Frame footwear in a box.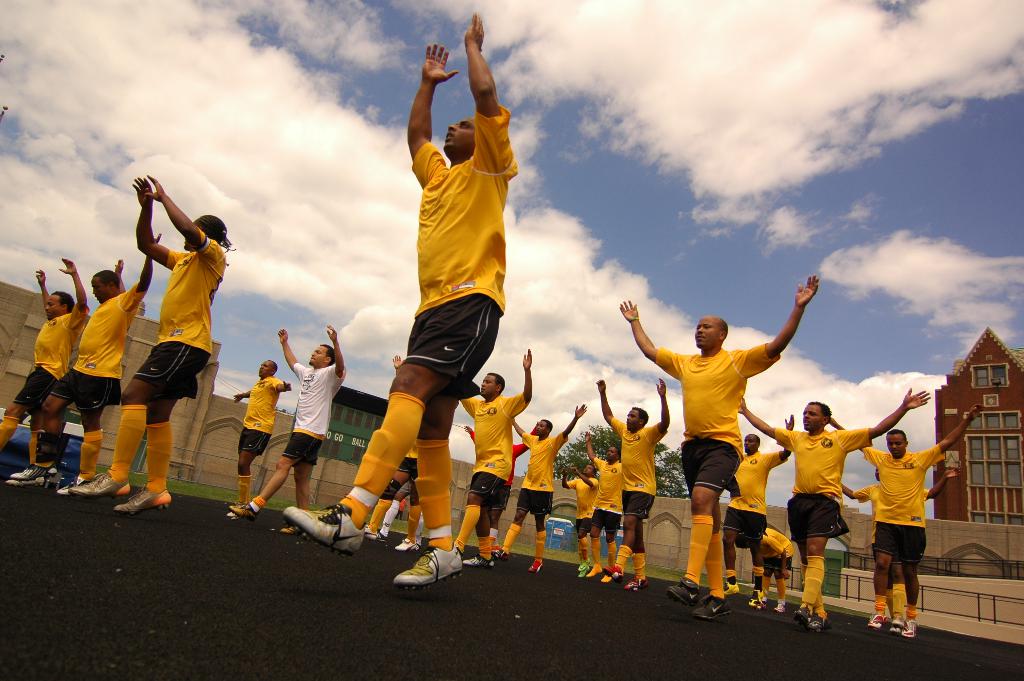
(746,587,764,611).
